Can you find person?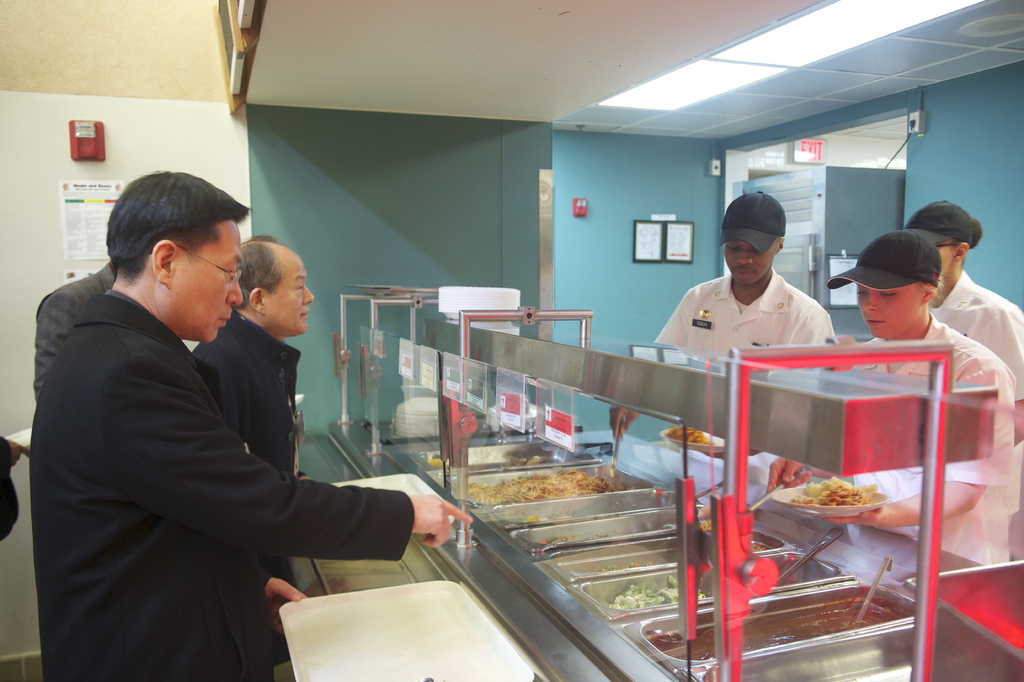
Yes, bounding box: left=188, top=234, right=312, bottom=607.
